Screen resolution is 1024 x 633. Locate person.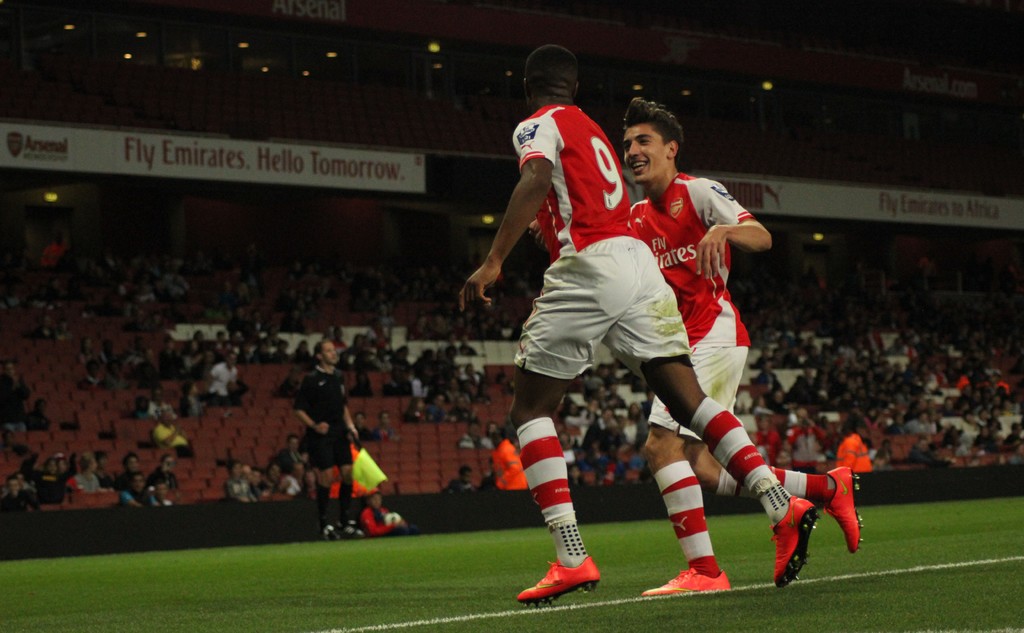
<bbox>362, 486, 401, 540</bbox>.
